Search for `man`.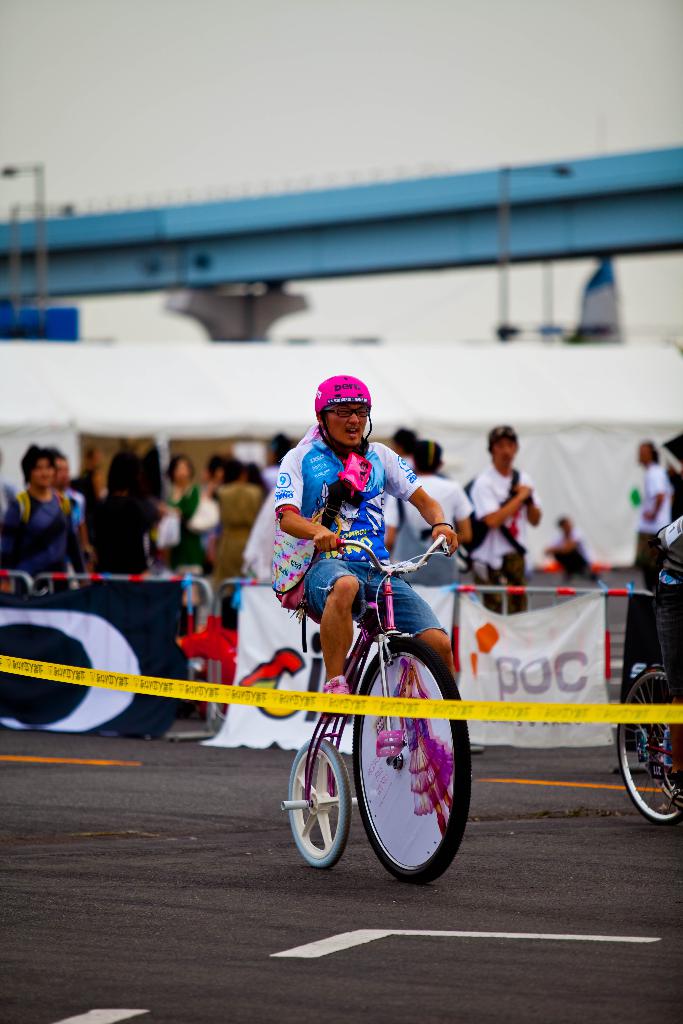
Found at (55, 447, 90, 552).
